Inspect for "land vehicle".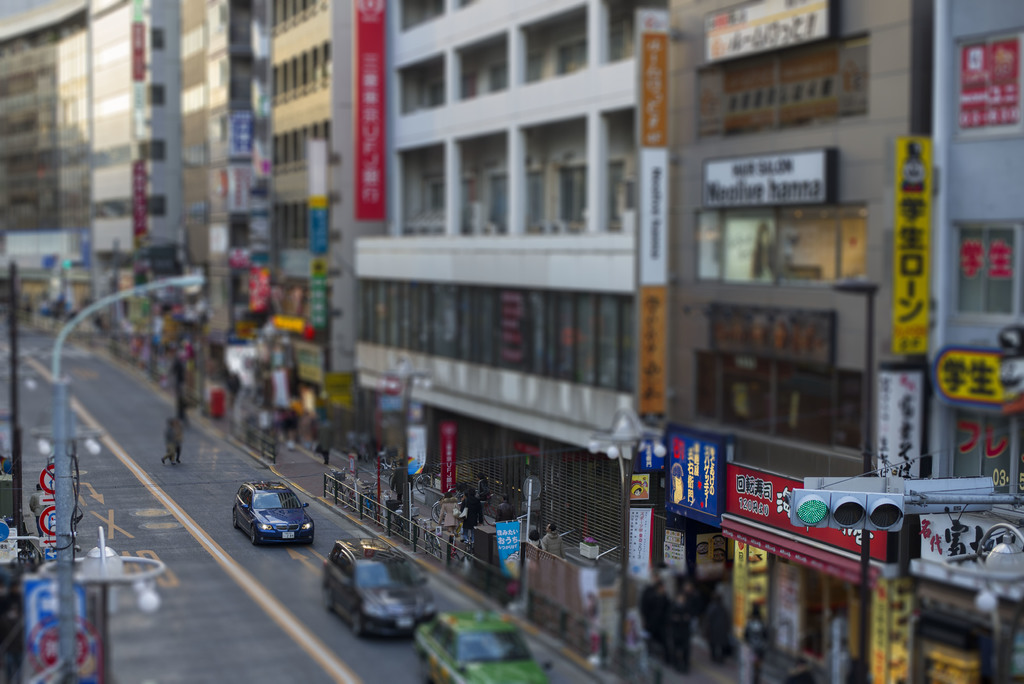
Inspection: 412, 608, 553, 683.
